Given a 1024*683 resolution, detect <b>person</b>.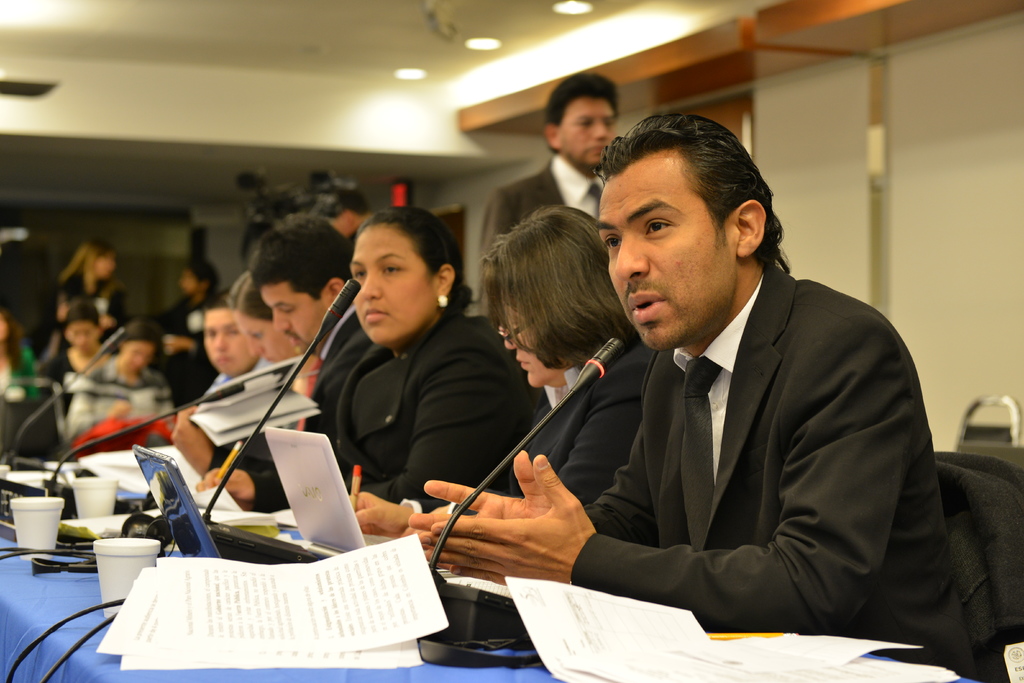
rect(352, 201, 658, 553).
